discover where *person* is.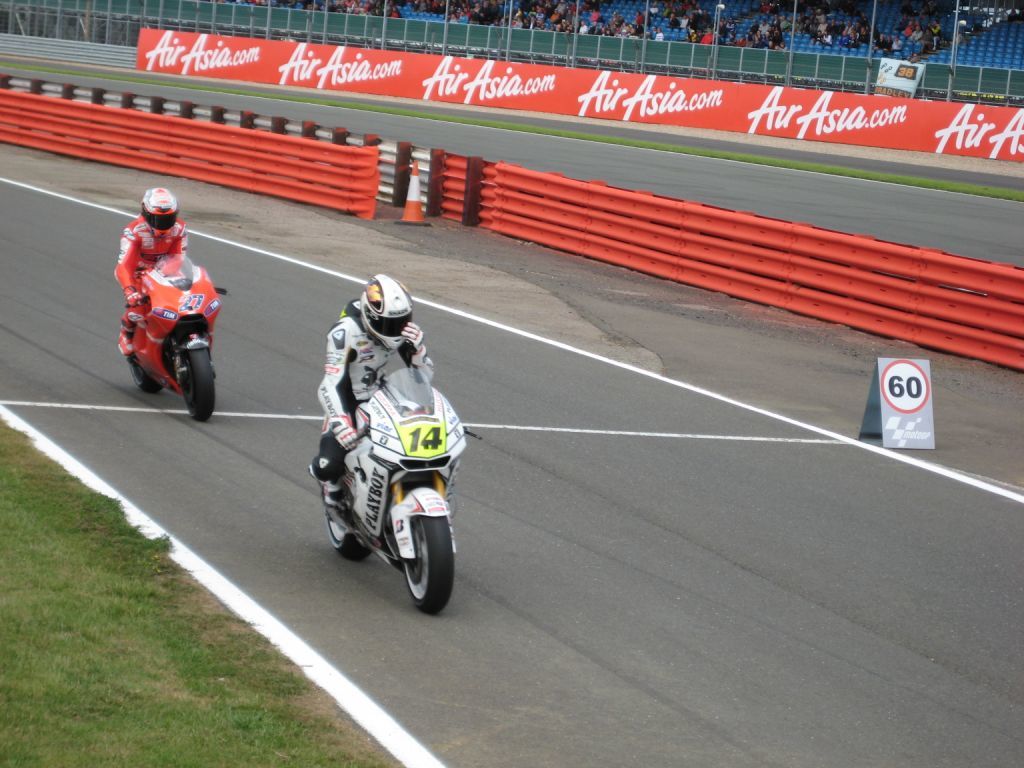
Discovered at 114/185/188/354.
